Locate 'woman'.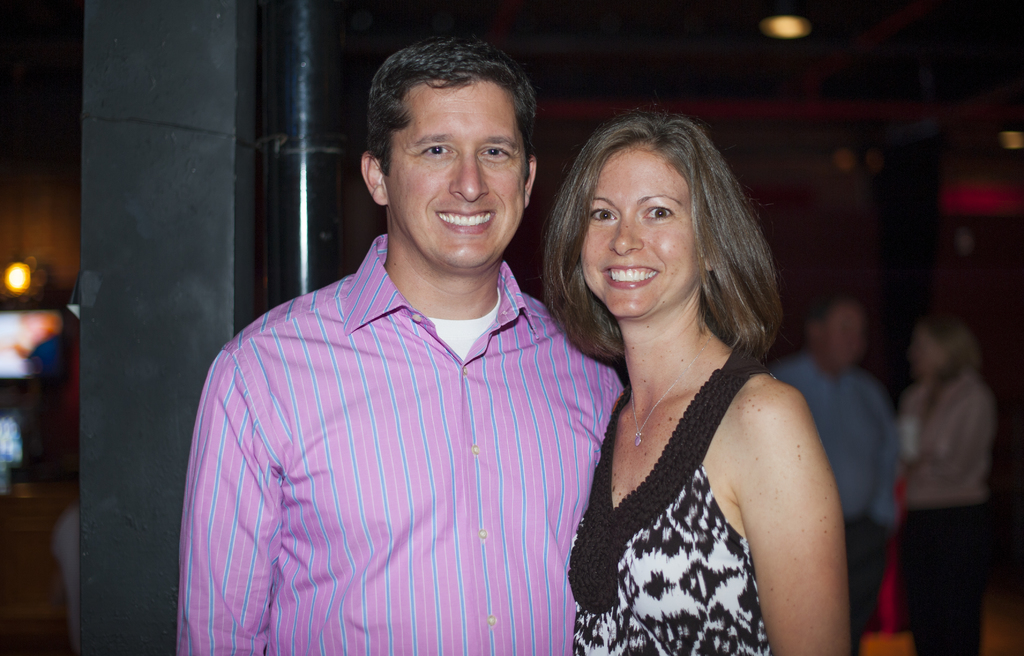
Bounding box: Rect(890, 318, 997, 655).
